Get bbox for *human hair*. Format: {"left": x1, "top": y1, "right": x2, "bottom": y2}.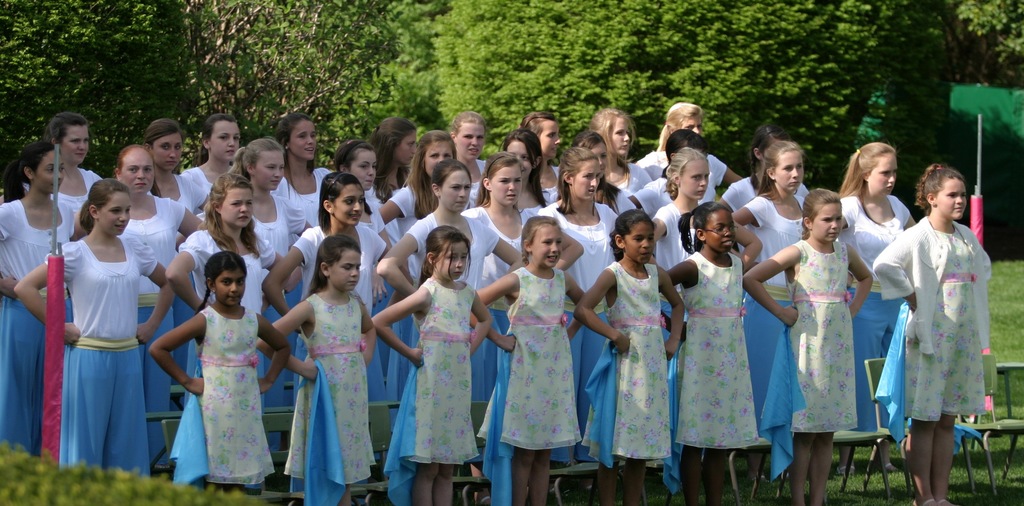
{"left": 605, "top": 208, "right": 657, "bottom": 260}.
